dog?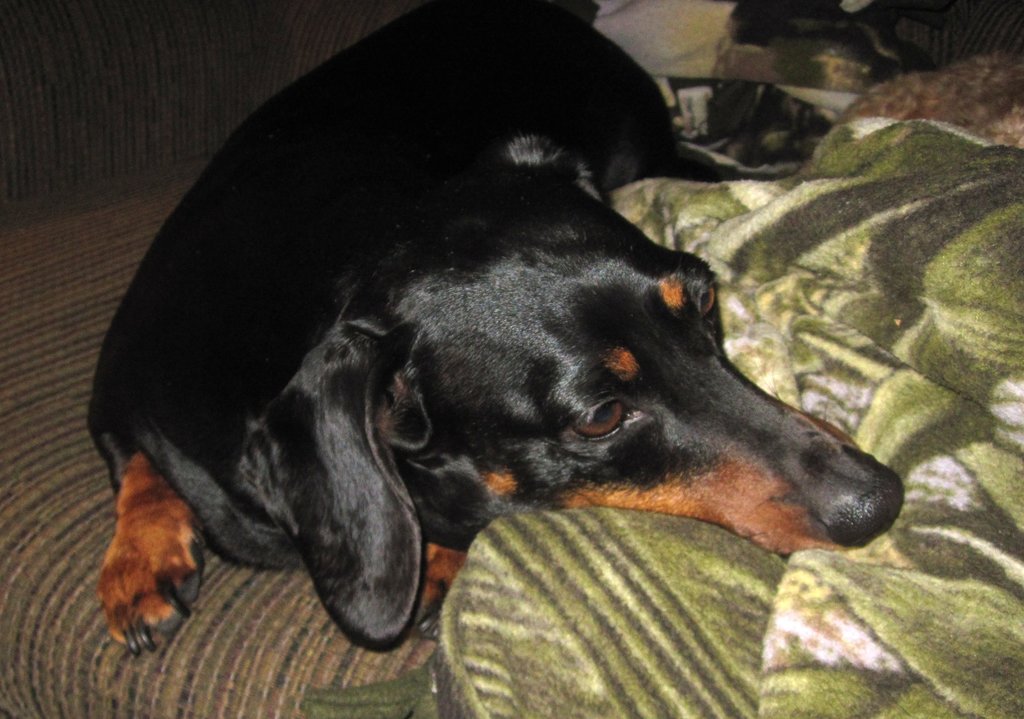
<box>86,0,906,655</box>
